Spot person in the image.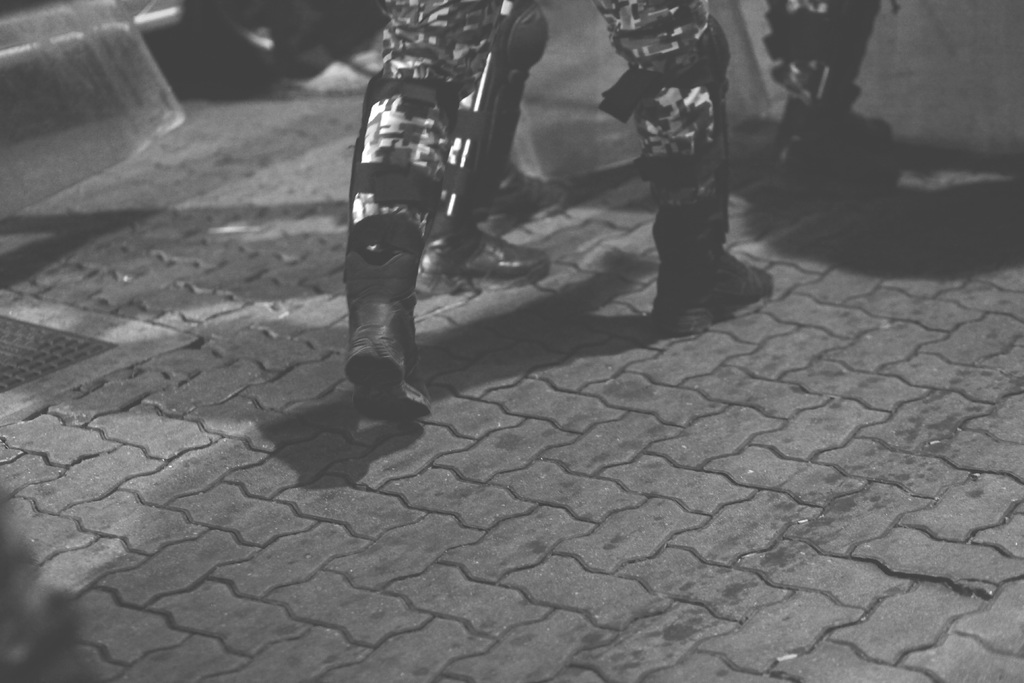
person found at [435,0,893,288].
